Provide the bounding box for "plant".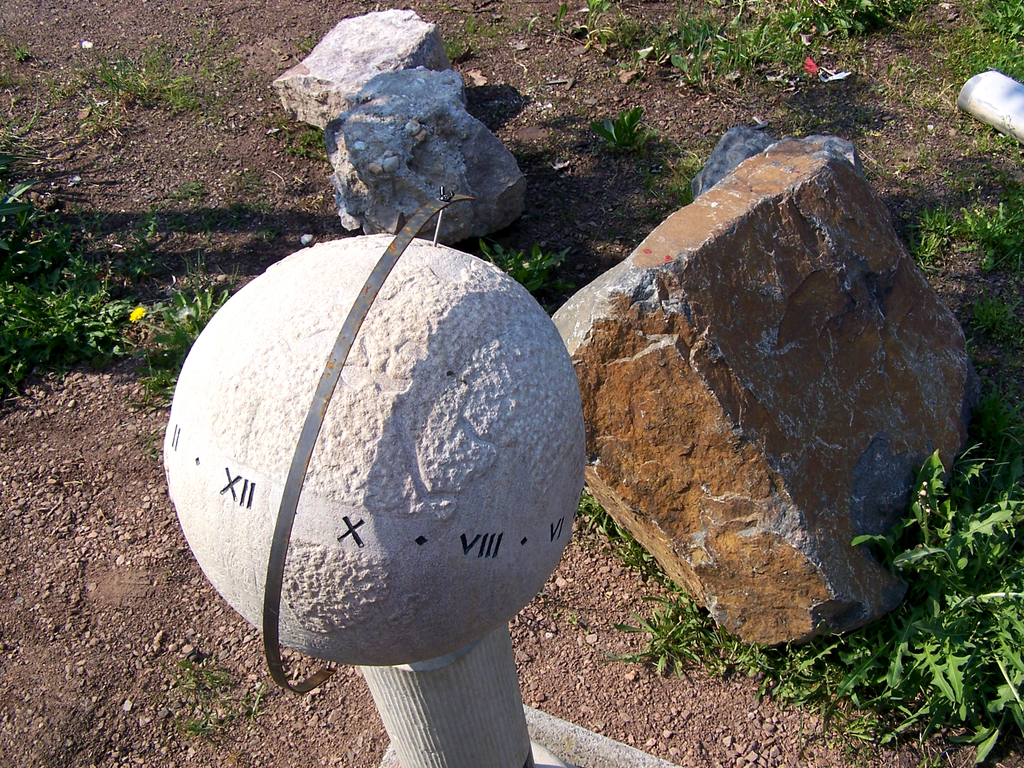
select_region(291, 36, 318, 56).
